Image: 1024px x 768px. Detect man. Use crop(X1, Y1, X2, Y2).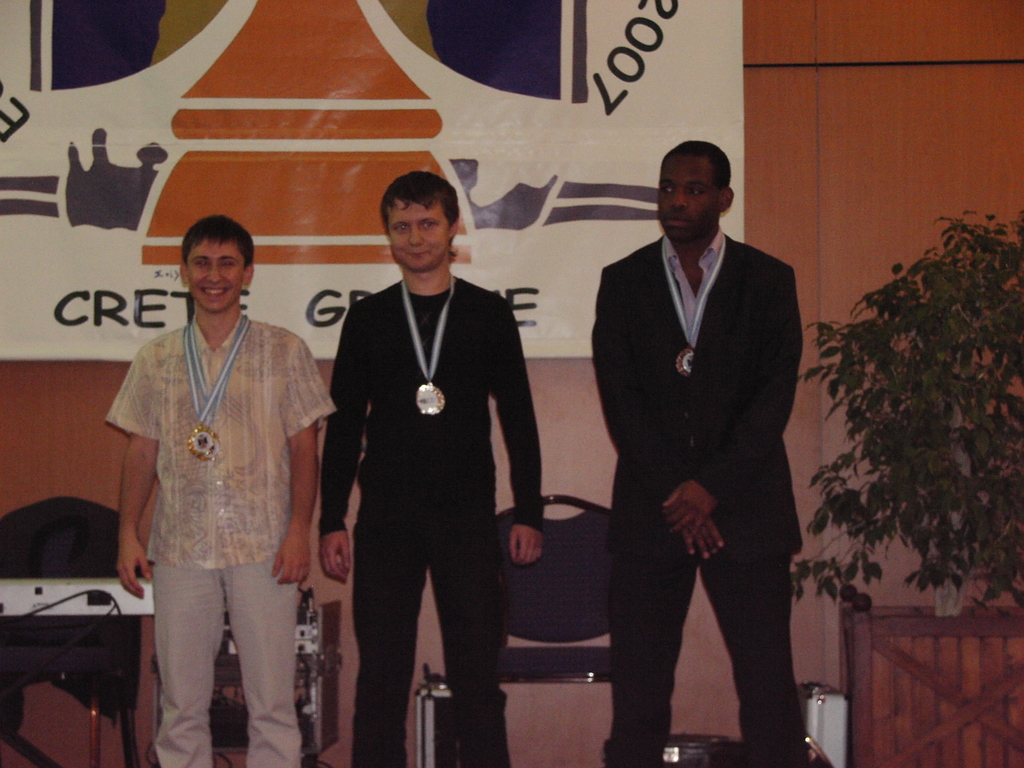
crop(312, 175, 542, 767).
